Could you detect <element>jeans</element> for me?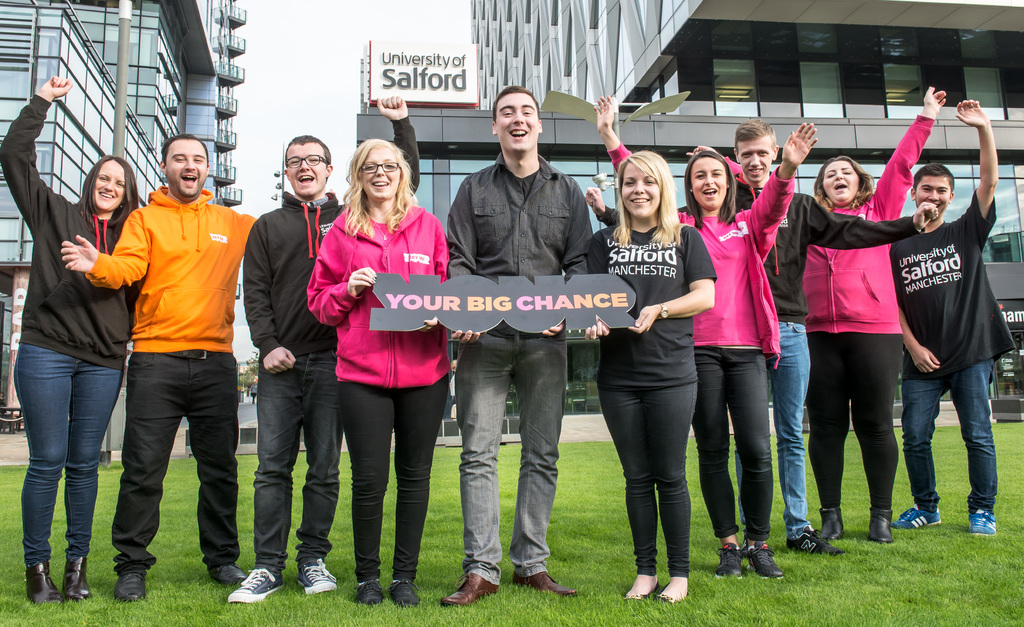
Detection result: 900,360,991,518.
